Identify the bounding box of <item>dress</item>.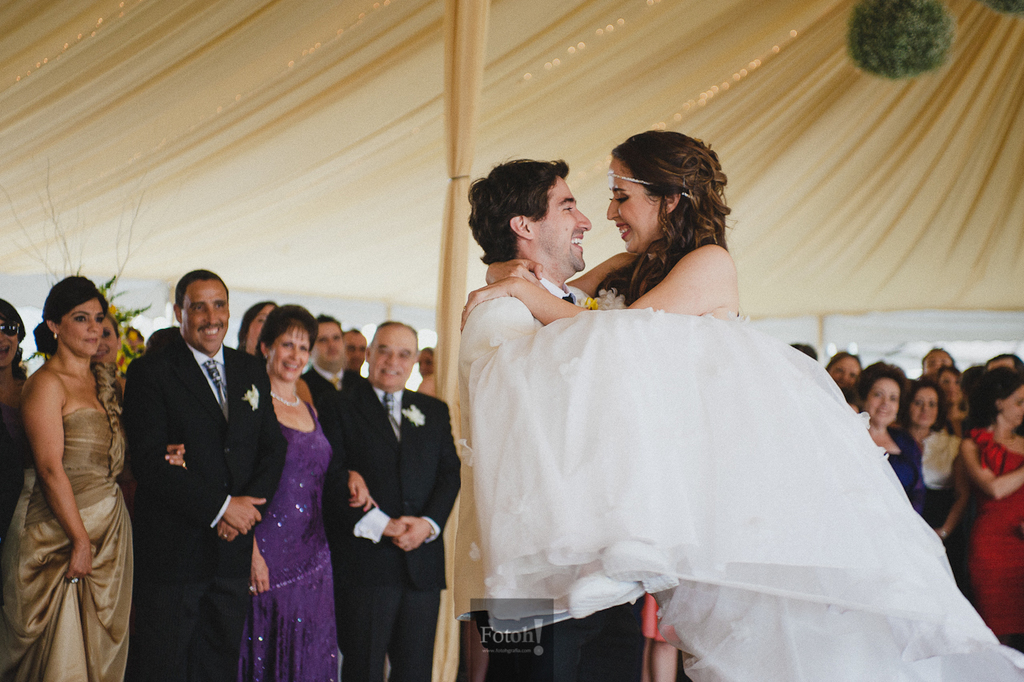
bbox=[237, 400, 338, 681].
